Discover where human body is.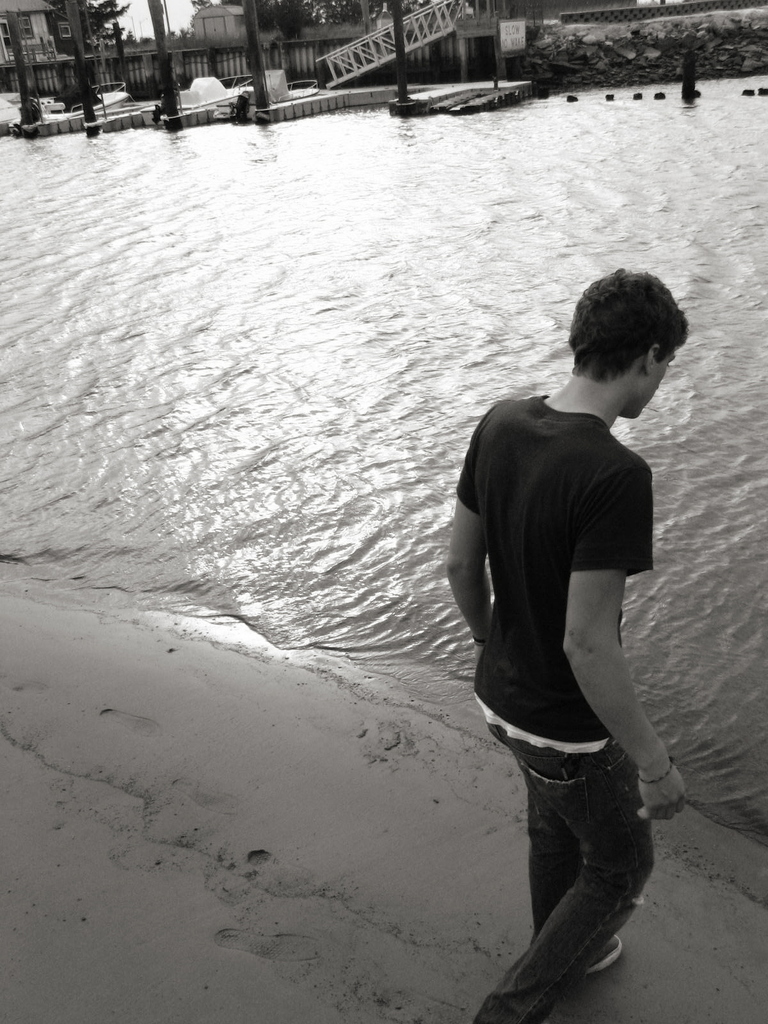
Discovered at [left=469, top=274, right=689, bottom=978].
